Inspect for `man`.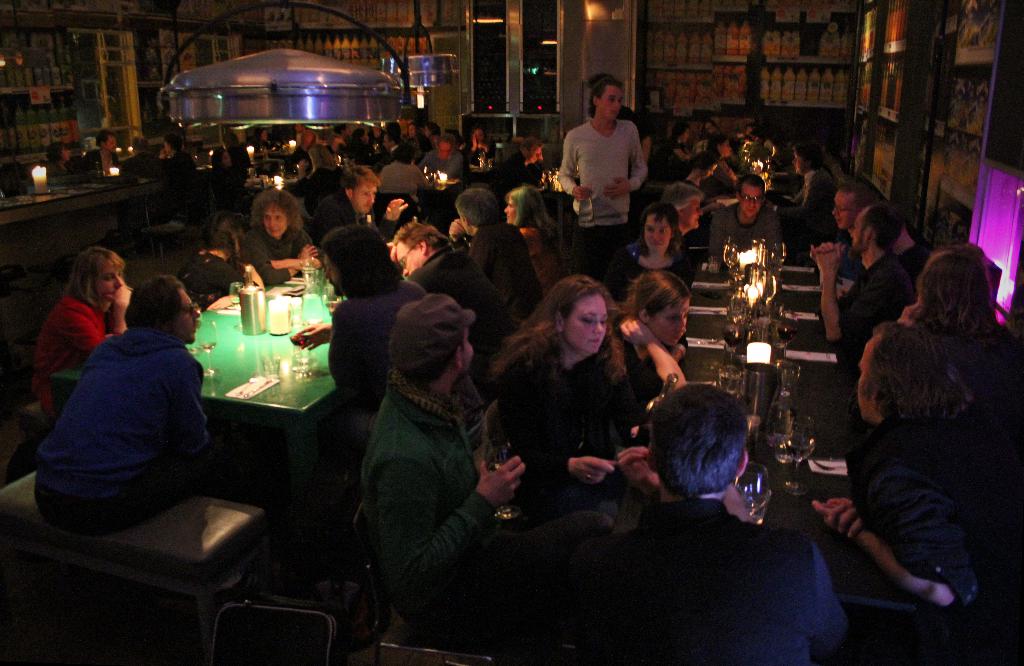
Inspection: Rect(348, 291, 527, 653).
